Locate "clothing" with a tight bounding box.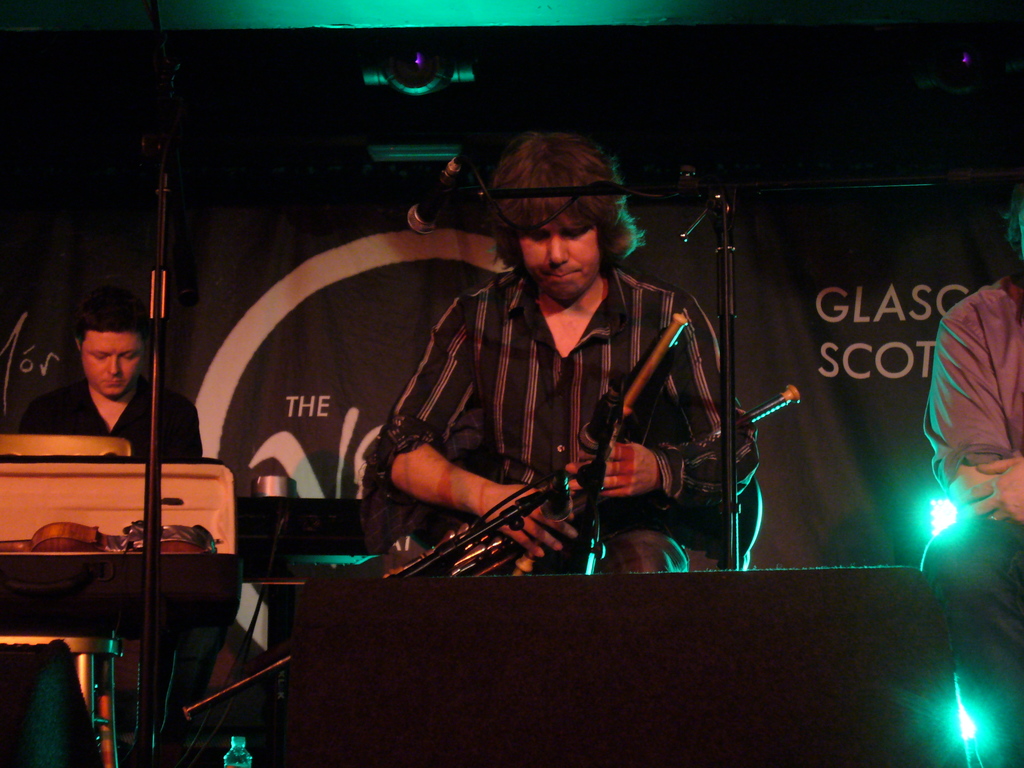
BBox(15, 375, 204, 461).
